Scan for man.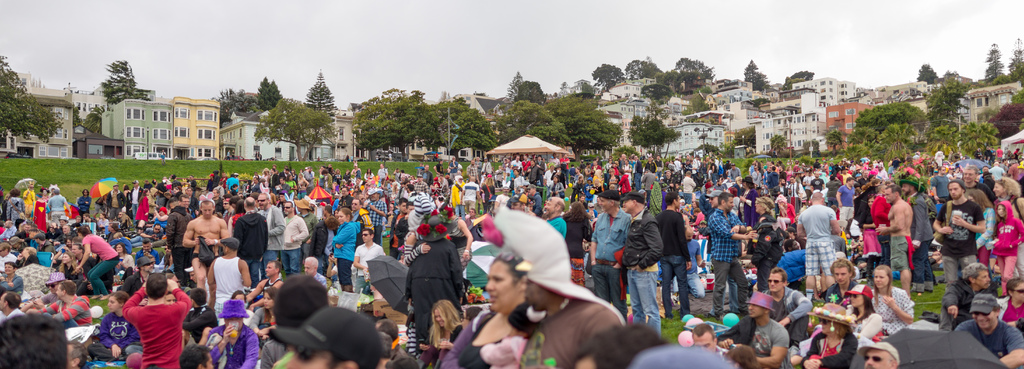
Scan result: 467:159:478:184.
